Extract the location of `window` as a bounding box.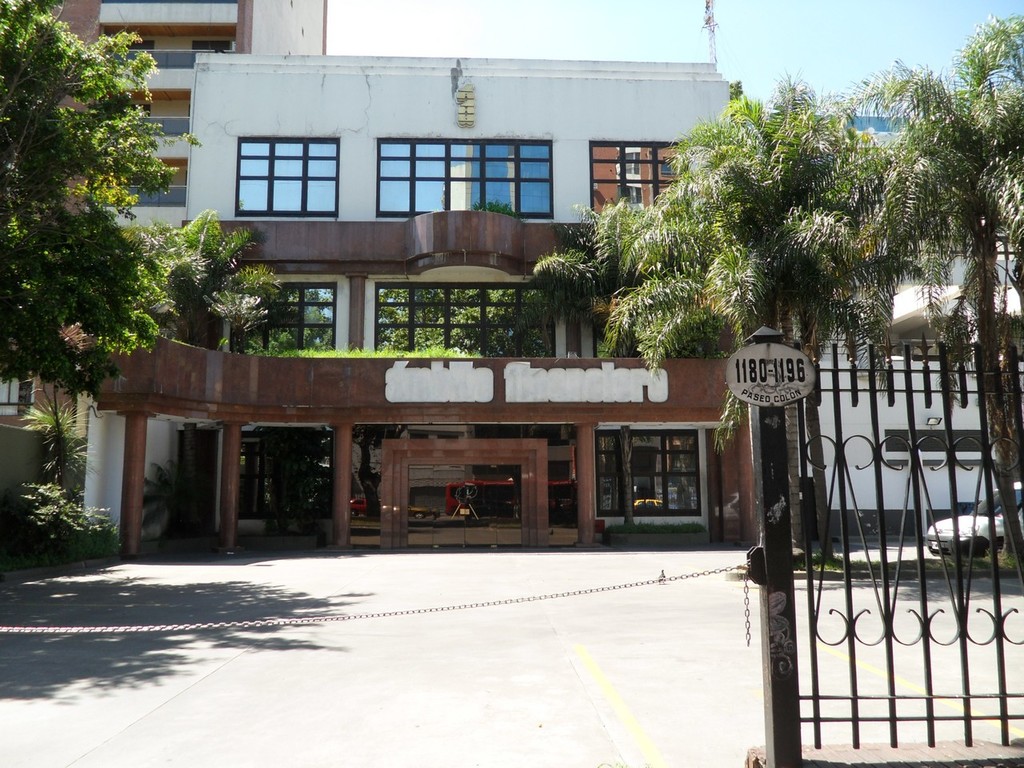
l=237, t=138, r=337, b=220.
